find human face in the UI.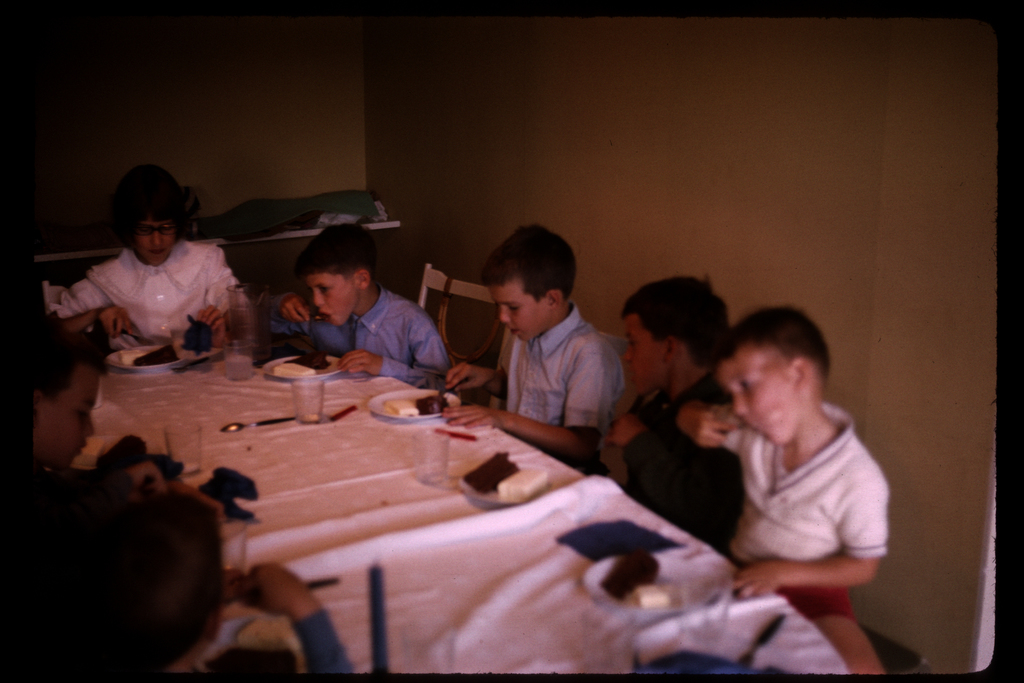
UI element at {"left": 133, "top": 222, "right": 178, "bottom": 263}.
